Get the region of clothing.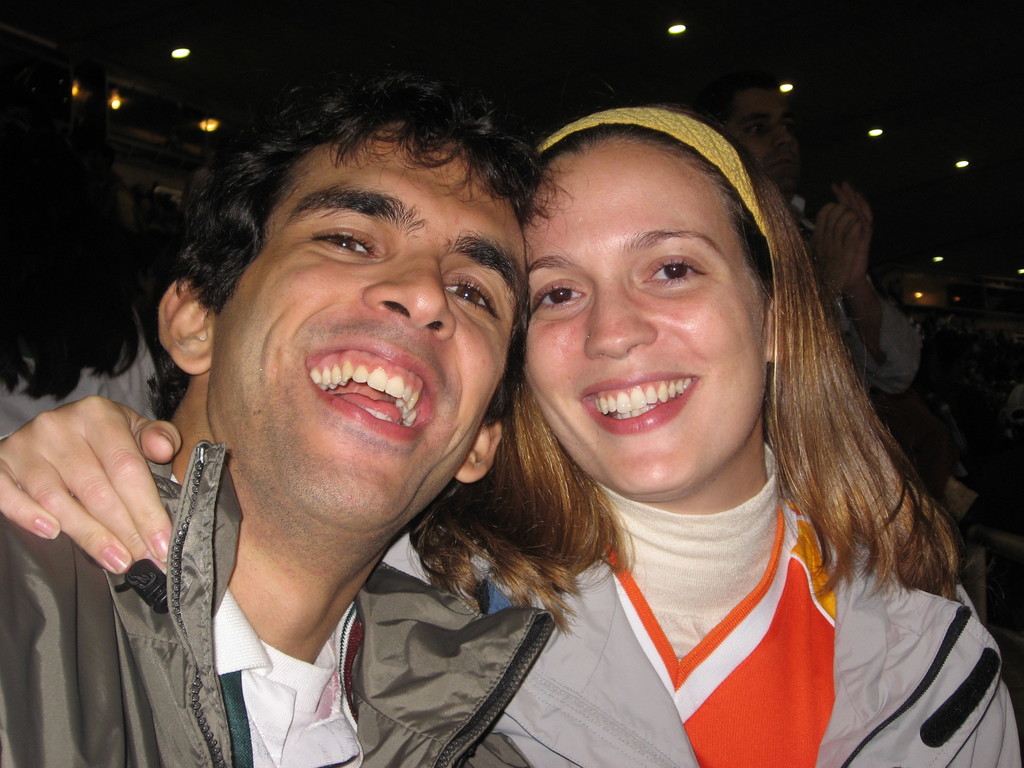
bbox(377, 436, 1023, 767).
